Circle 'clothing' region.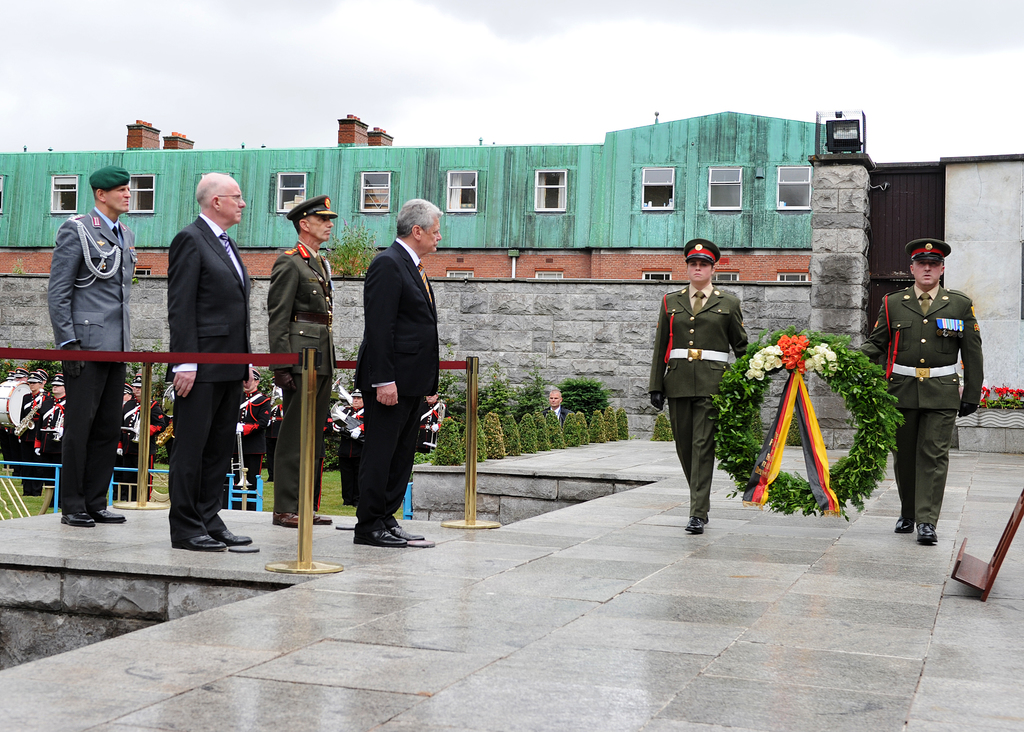
Region: pyautogui.locateOnScreen(170, 211, 251, 544).
